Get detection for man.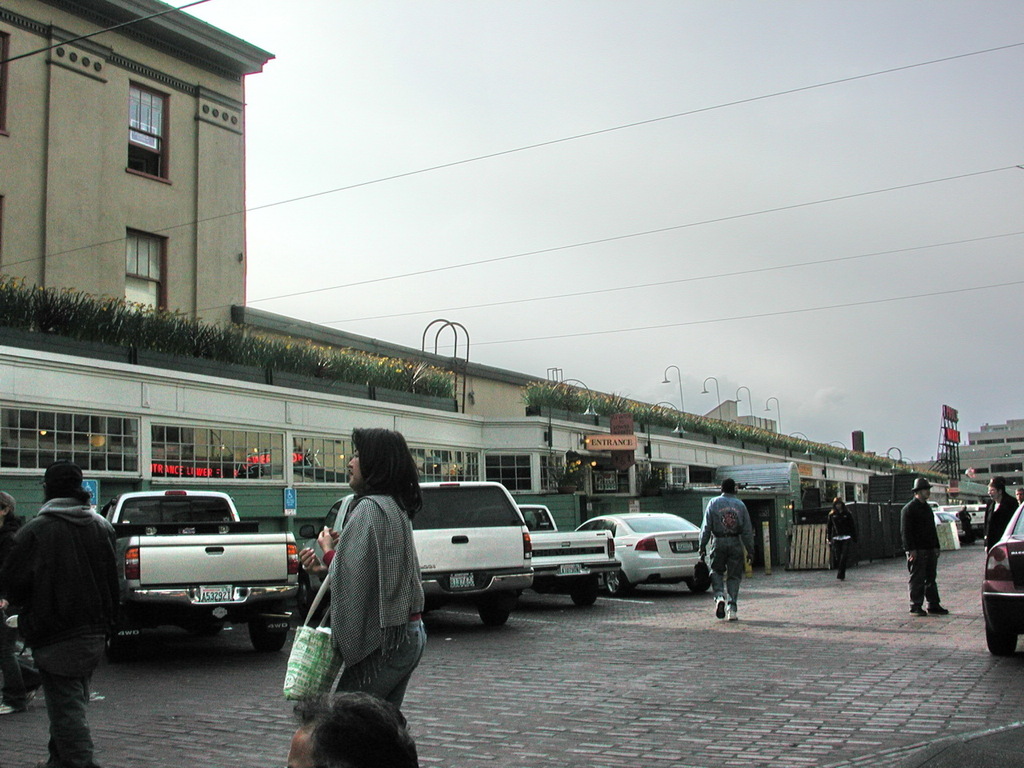
Detection: box=[899, 476, 949, 614].
